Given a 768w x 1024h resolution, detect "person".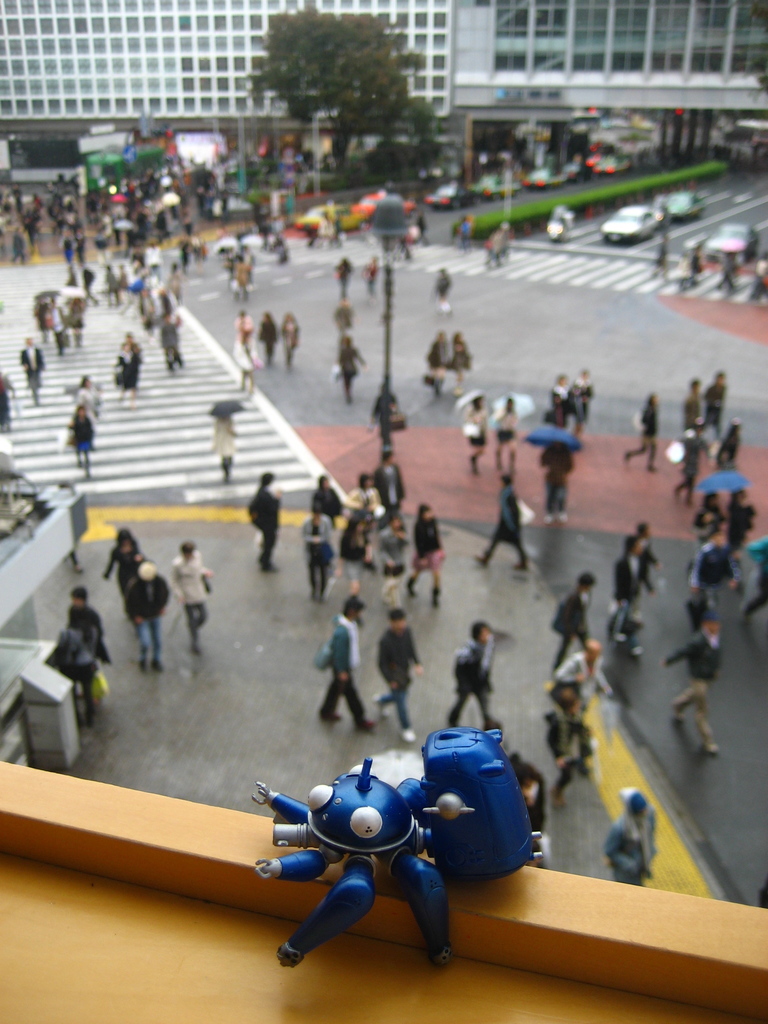
detection(282, 316, 298, 381).
